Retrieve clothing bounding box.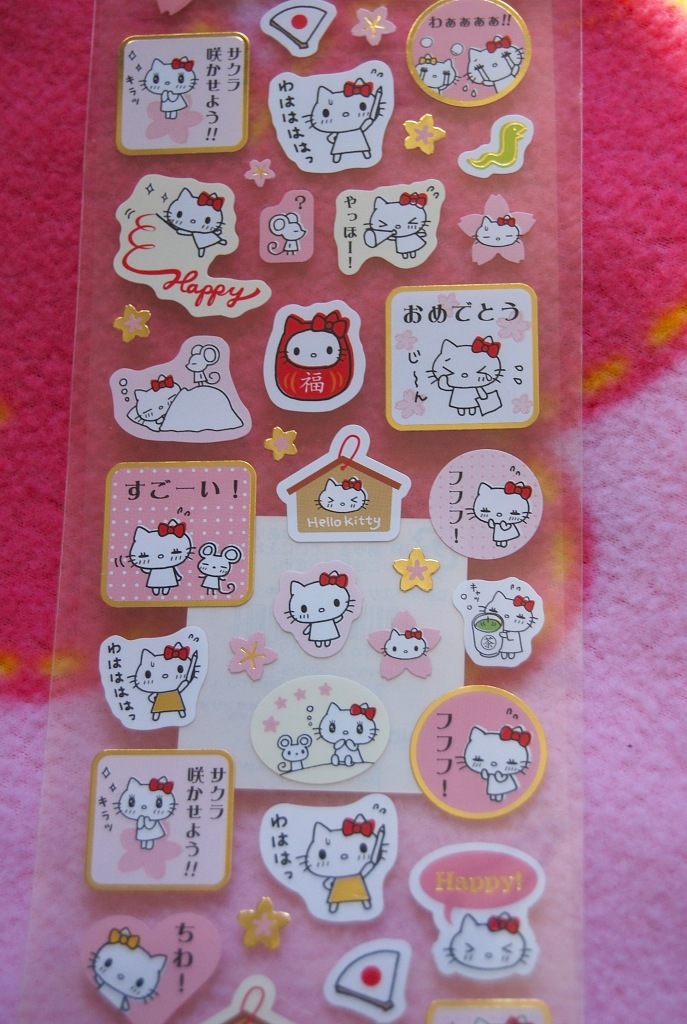
Bounding box: pyautogui.locateOnScreen(487, 776, 517, 799).
